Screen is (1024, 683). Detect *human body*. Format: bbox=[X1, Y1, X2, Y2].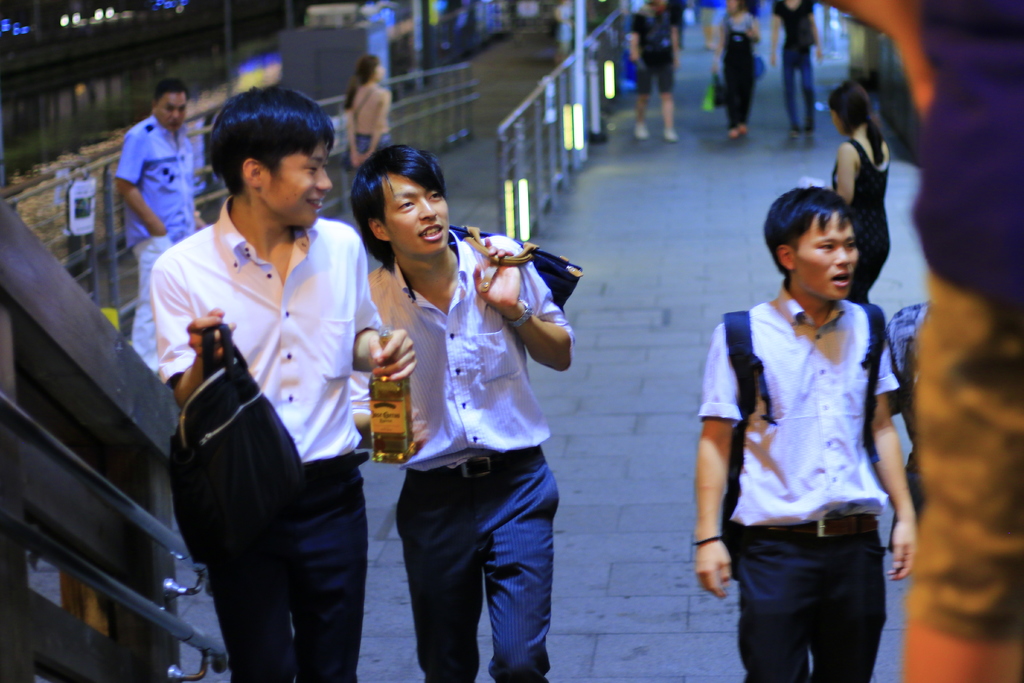
bbox=[708, 6, 766, 134].
